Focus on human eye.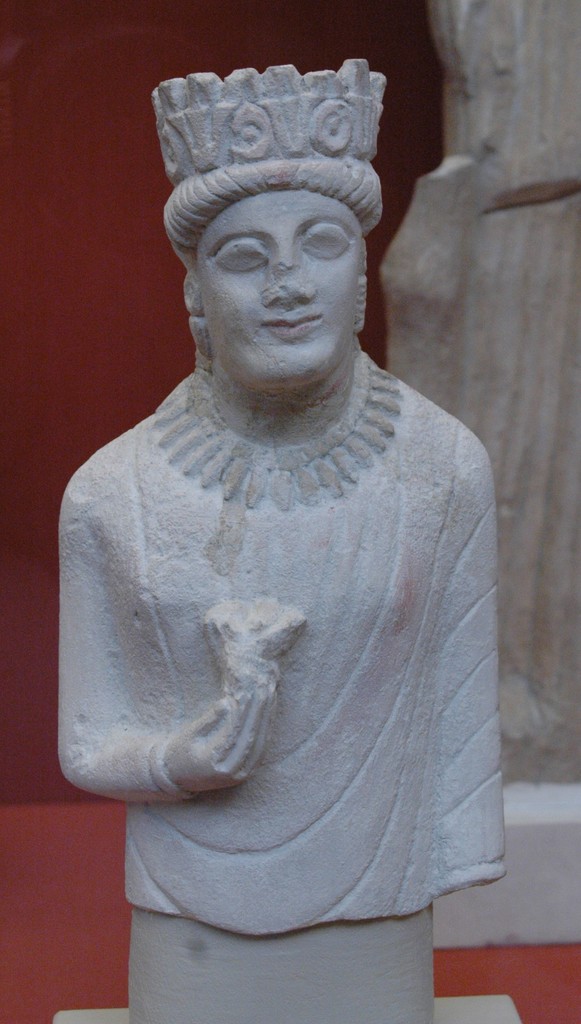
Focused at <region>297, 220, 354, 259</region>.
